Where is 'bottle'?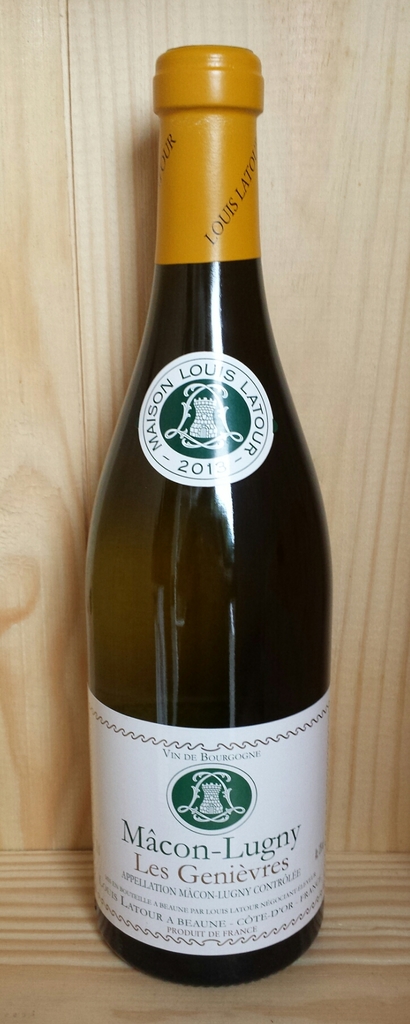
select_region(81, 51, 331, 989).
